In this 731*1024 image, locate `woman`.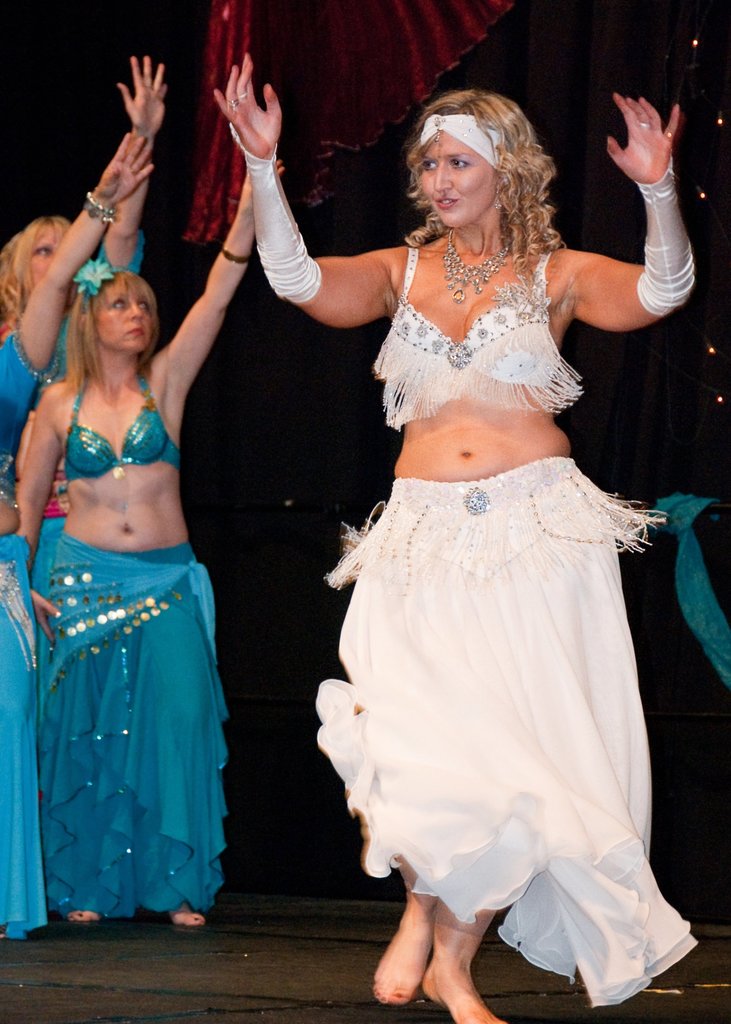
Bounding box: [0,130,157,943].
